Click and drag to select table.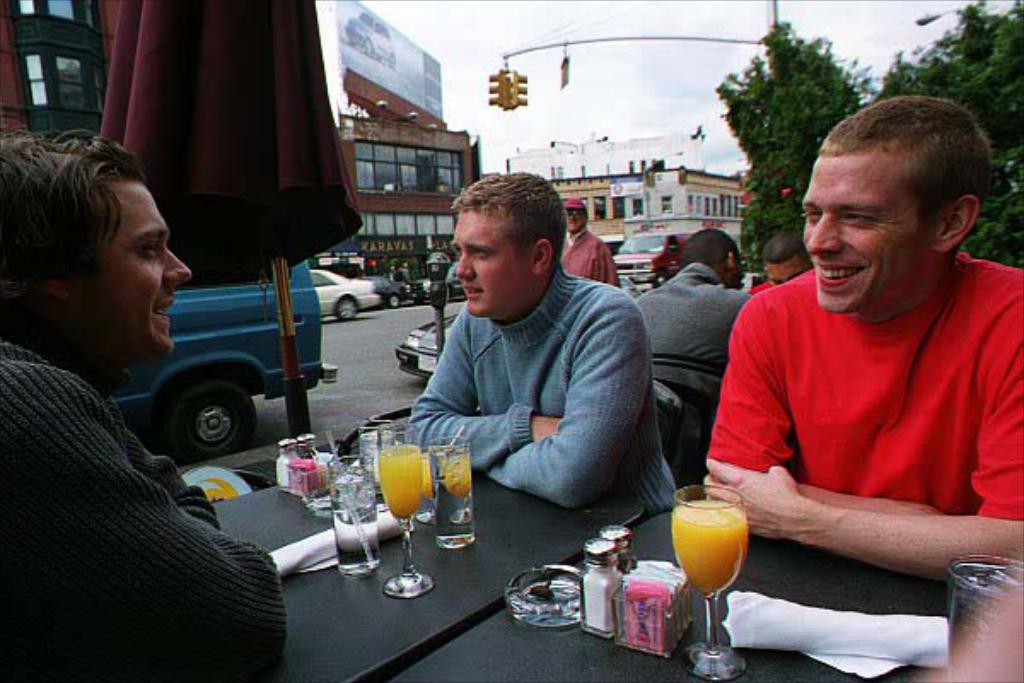
Selection: (x1=212, y1=475, x2=645, y2=681).
